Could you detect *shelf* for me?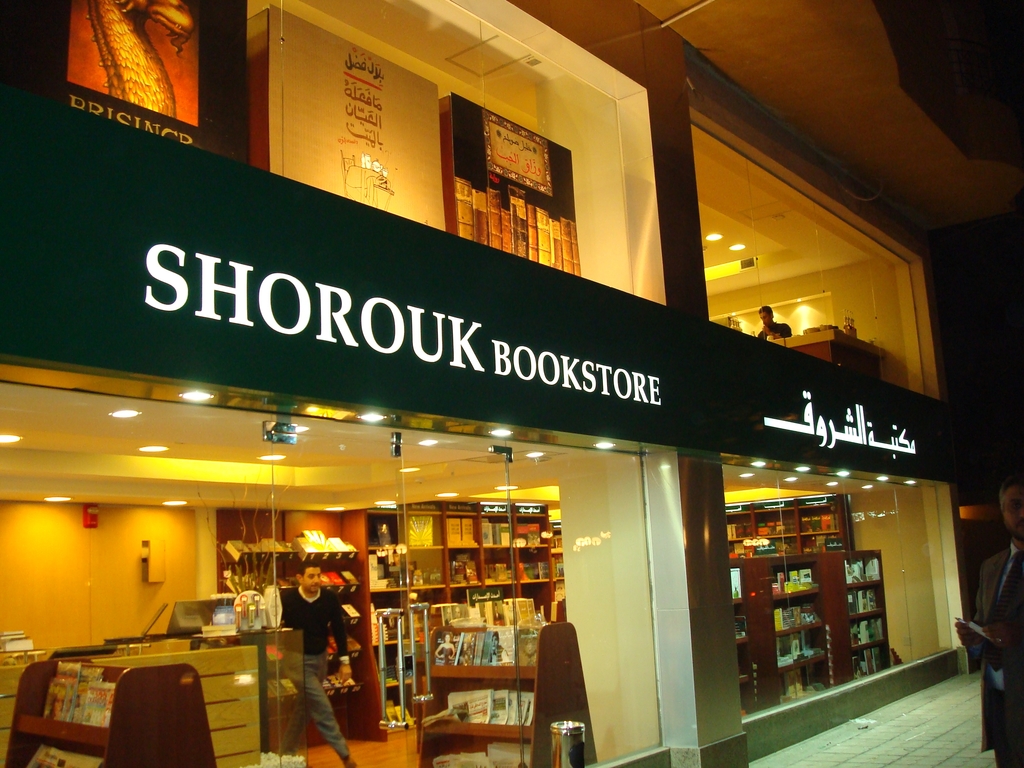
Detection result: locate(0, 653, 221, 767).
